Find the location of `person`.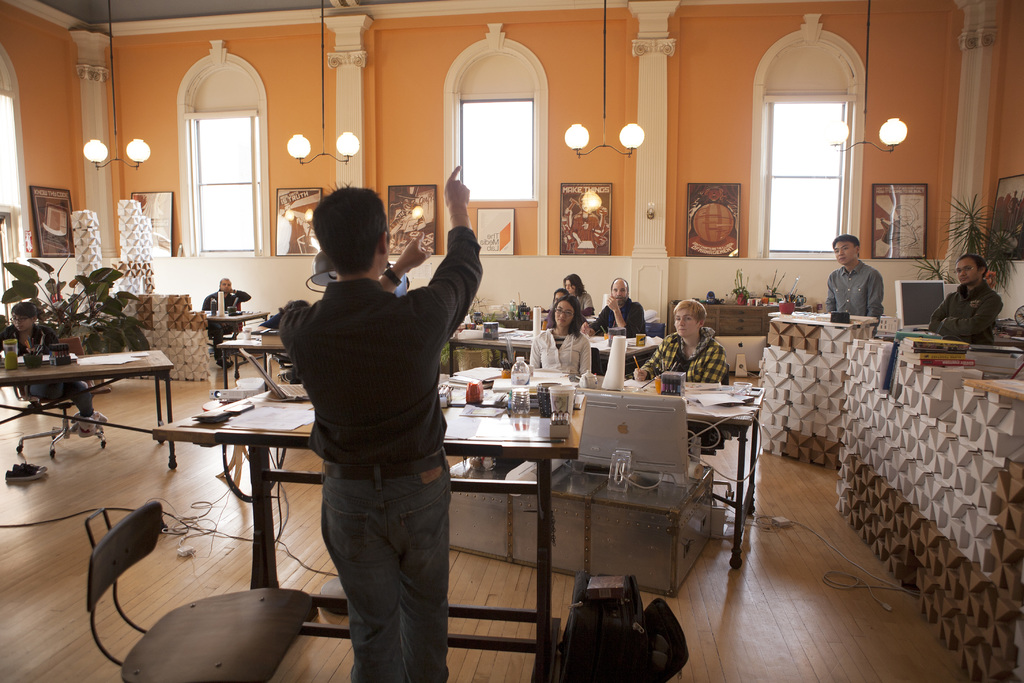
Location: box=[632, 298, 731, 386].
